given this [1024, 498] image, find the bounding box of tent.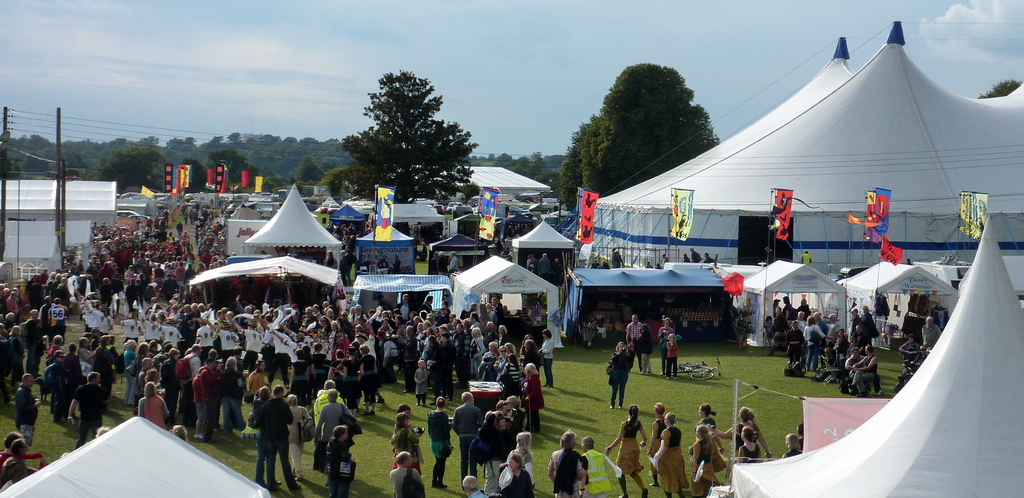
select_region(707, 212, 1023, 497).
